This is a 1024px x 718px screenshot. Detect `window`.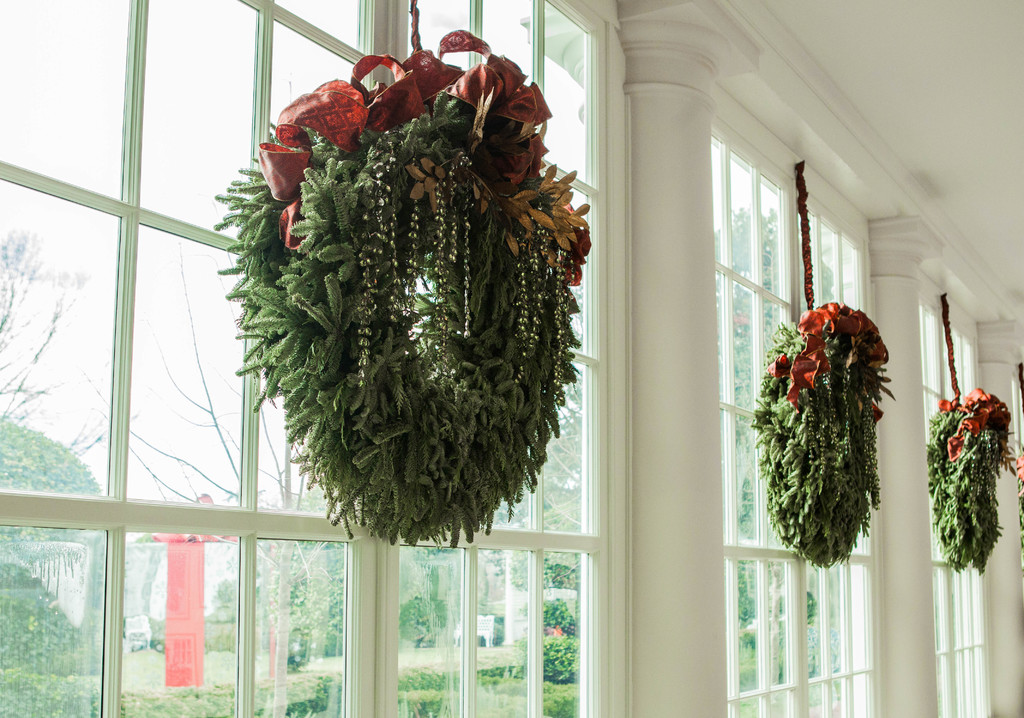
705 126 874 715.
